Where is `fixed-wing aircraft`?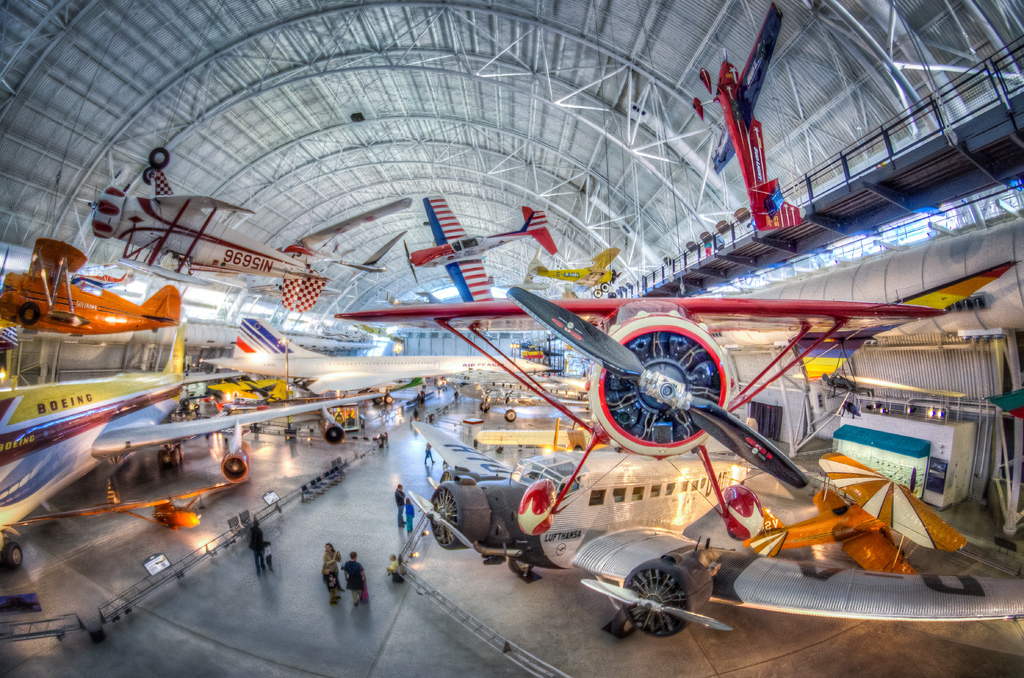
(83, 161, 326, 285).
